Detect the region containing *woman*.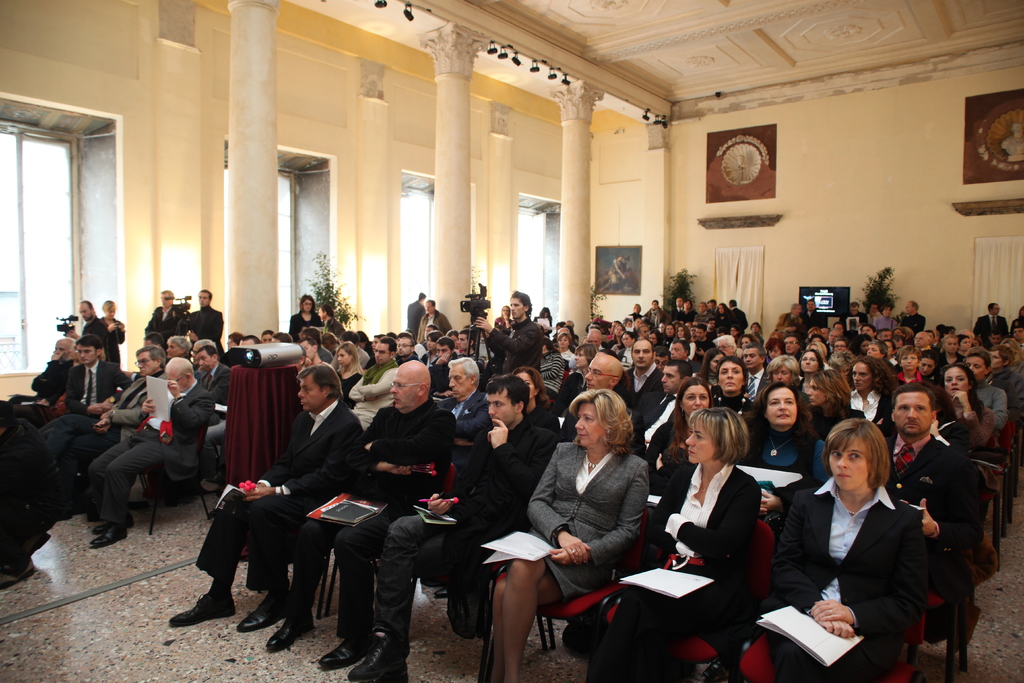
crop(484, 383, 649, 682).
